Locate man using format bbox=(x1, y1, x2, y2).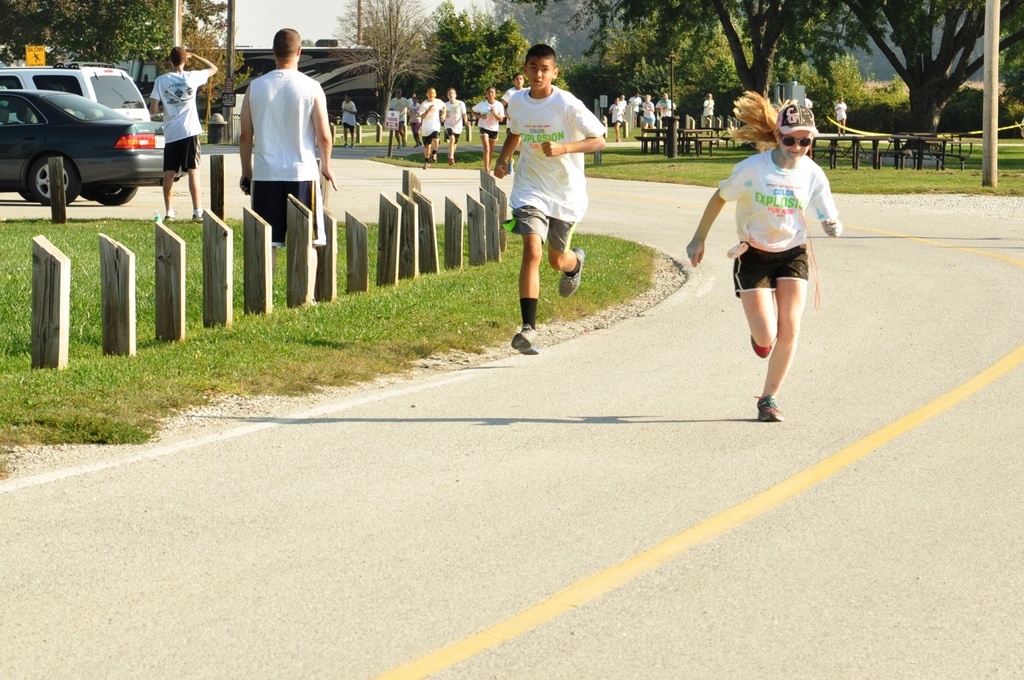
bbox=(230, 32, 332, 254).
